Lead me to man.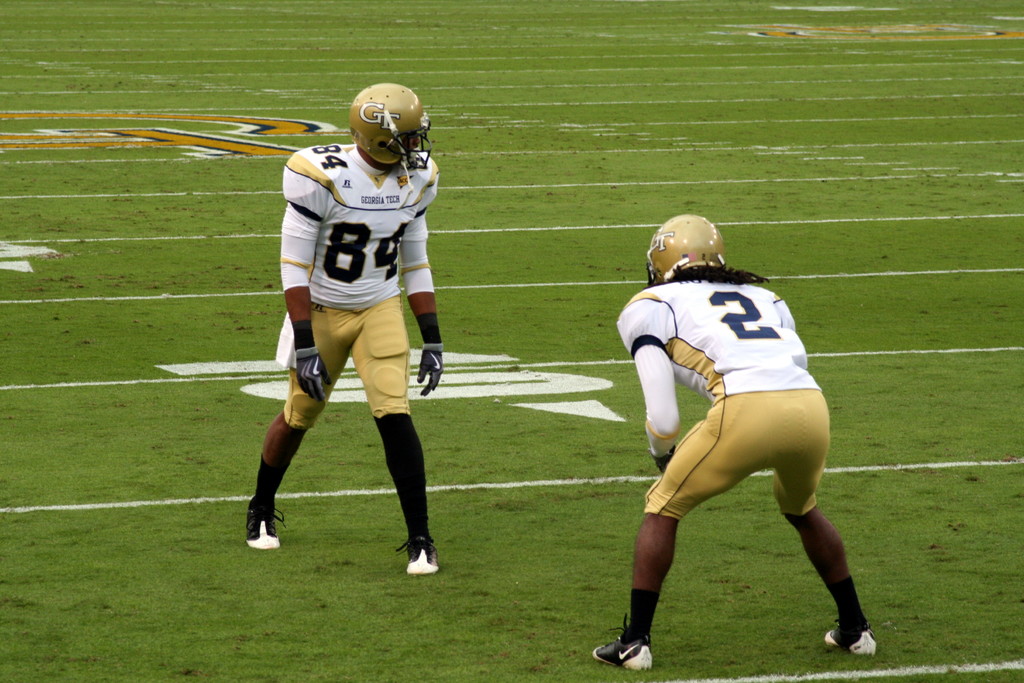
Lead to box=[583, 207, 879, 677].
